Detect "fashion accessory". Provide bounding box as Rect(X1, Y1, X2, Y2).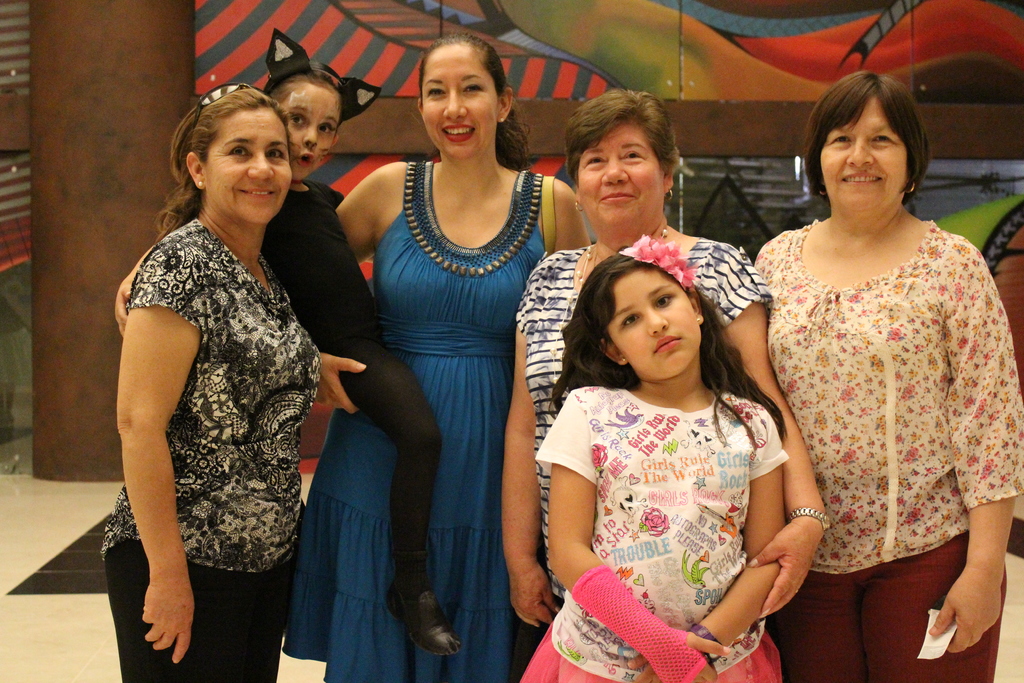
Rect(619, 233, 703, 290).
